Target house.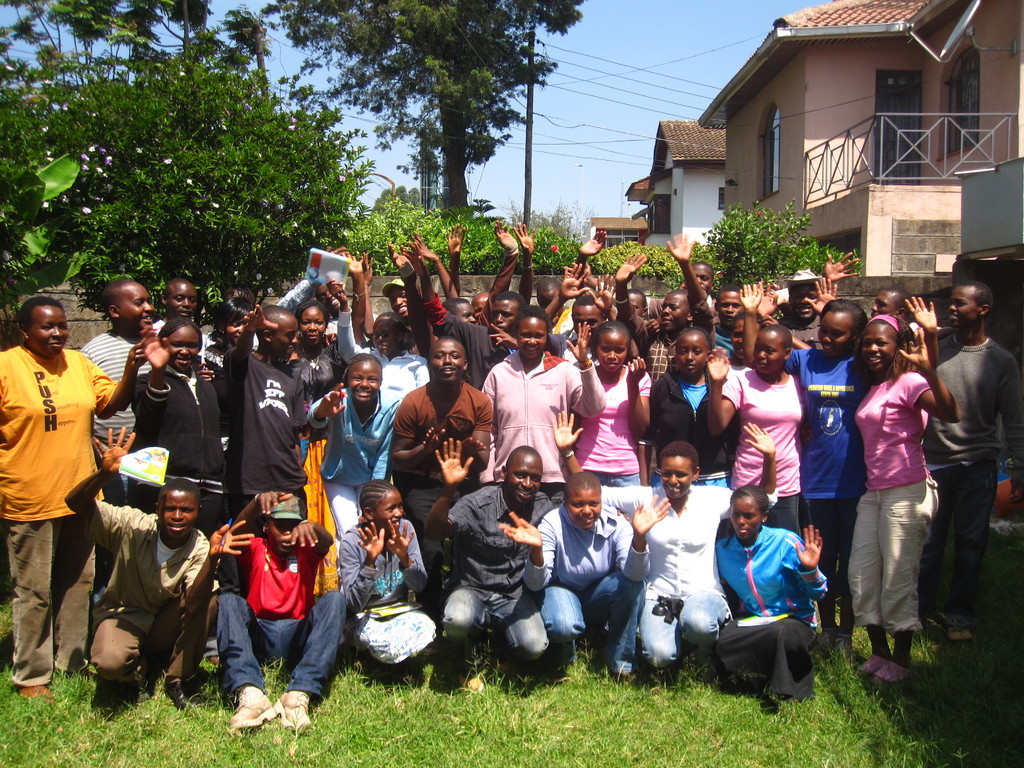
Target region: pyautogui.locateOnScreen(591, 0, 1023, 324).
